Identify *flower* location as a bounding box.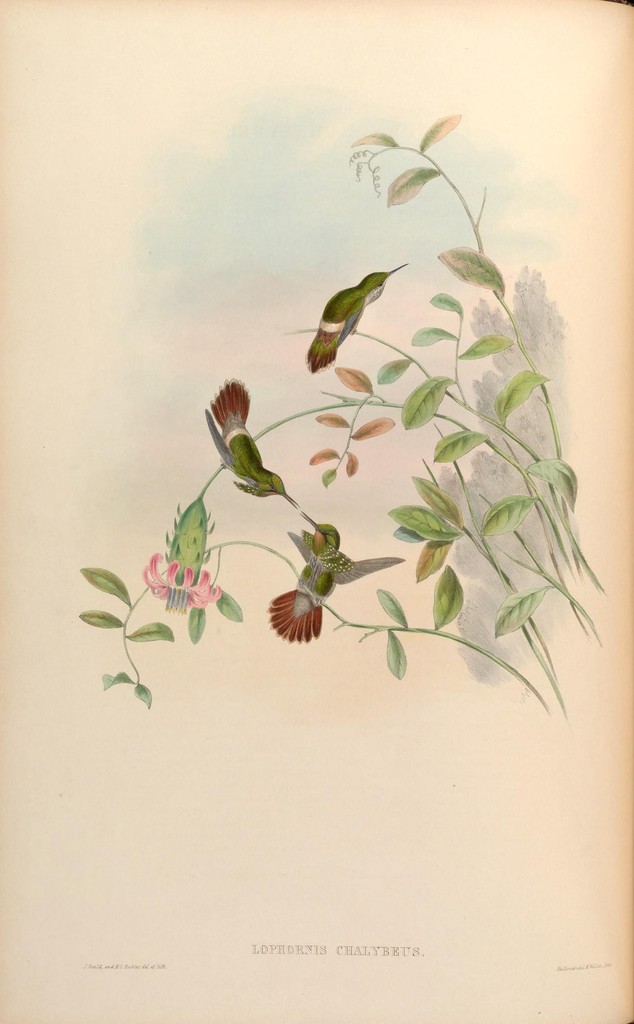
detection(279, 503, 389, 643).
